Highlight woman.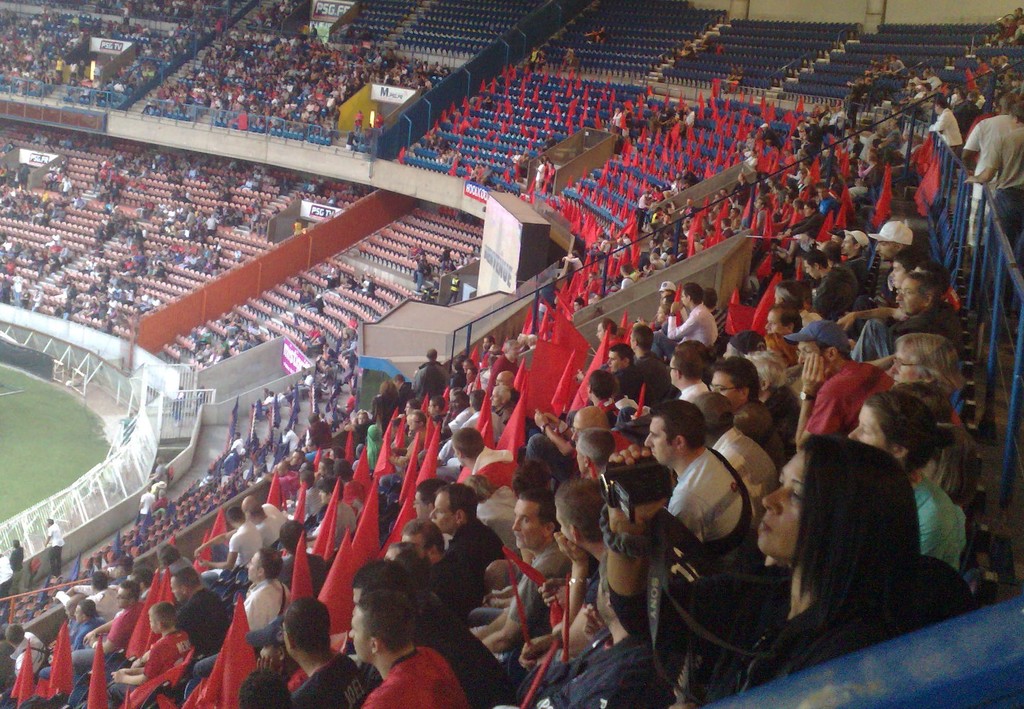
Highlighted region: (374,382,400,423).
